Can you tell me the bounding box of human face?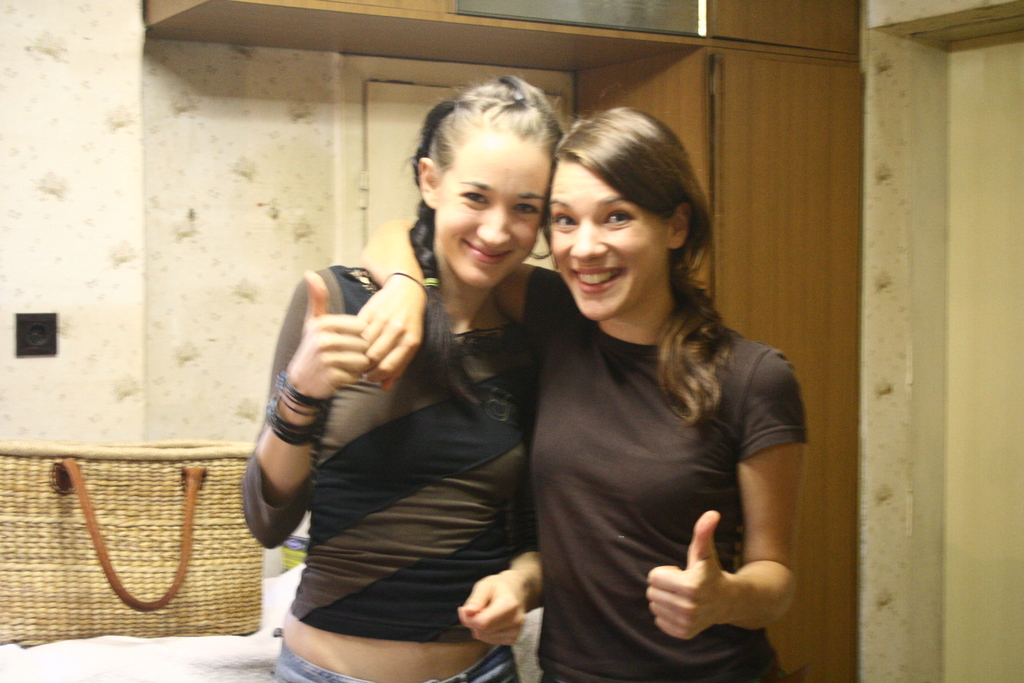
432, 134, 552, 288.
